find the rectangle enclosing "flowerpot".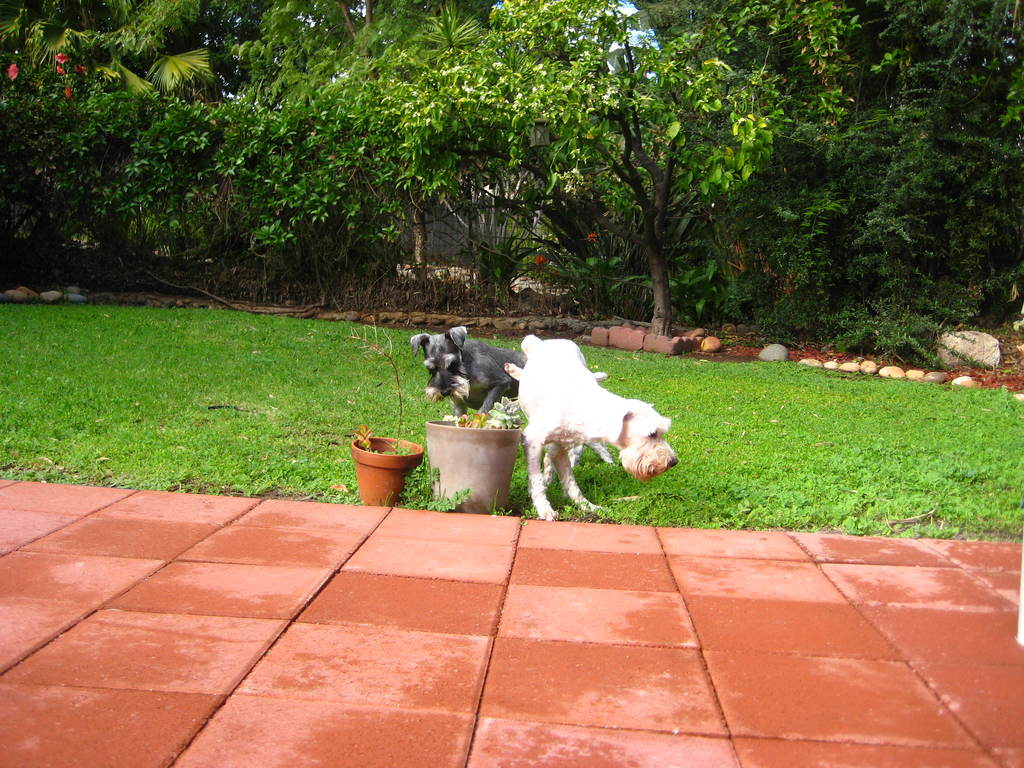
bbox=(423, 419, 521, 513).
